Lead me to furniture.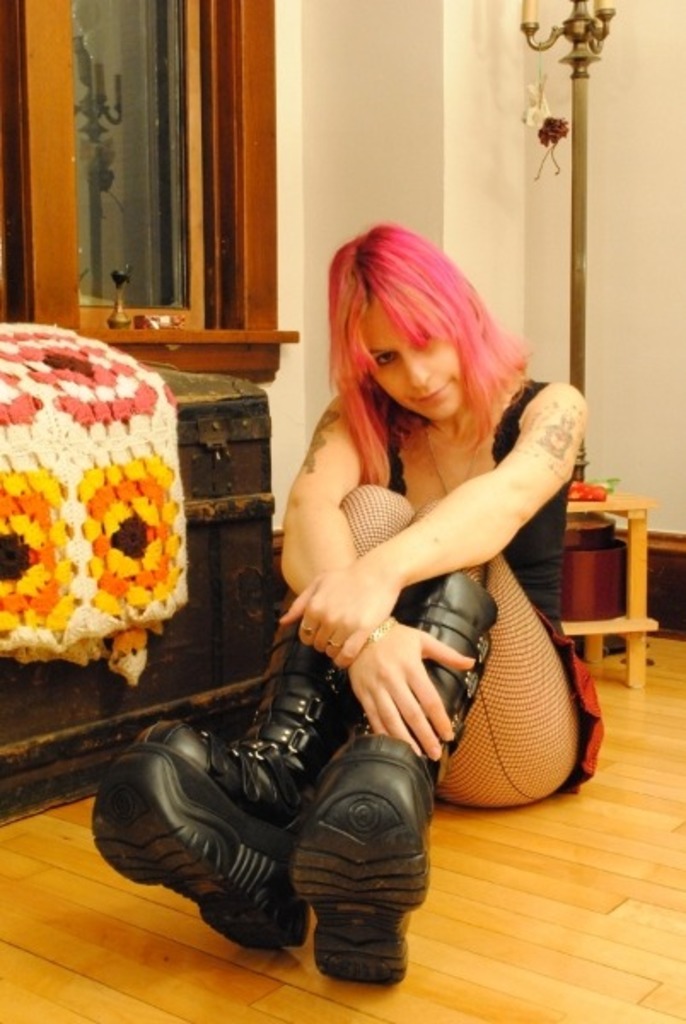
Lead to x1=567, y1=488, x2=659, y2=691.
